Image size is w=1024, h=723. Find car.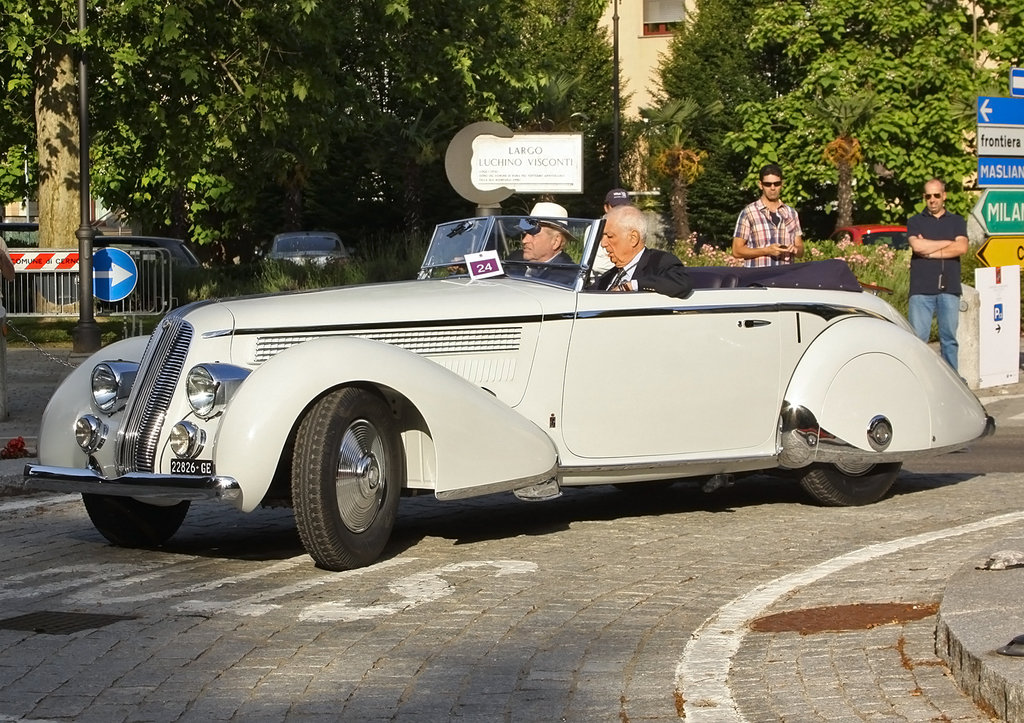
(left=91, top=236, right=203, bottom=268).
